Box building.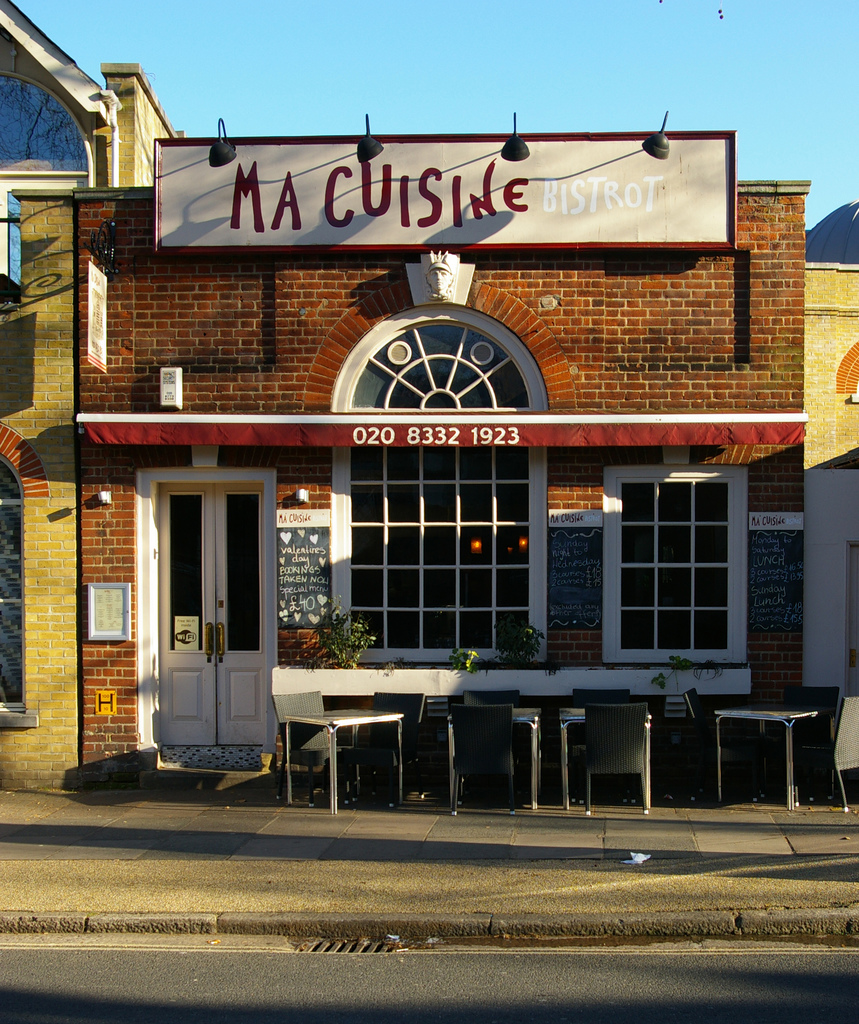
<box>803,204,858,777</box>.
